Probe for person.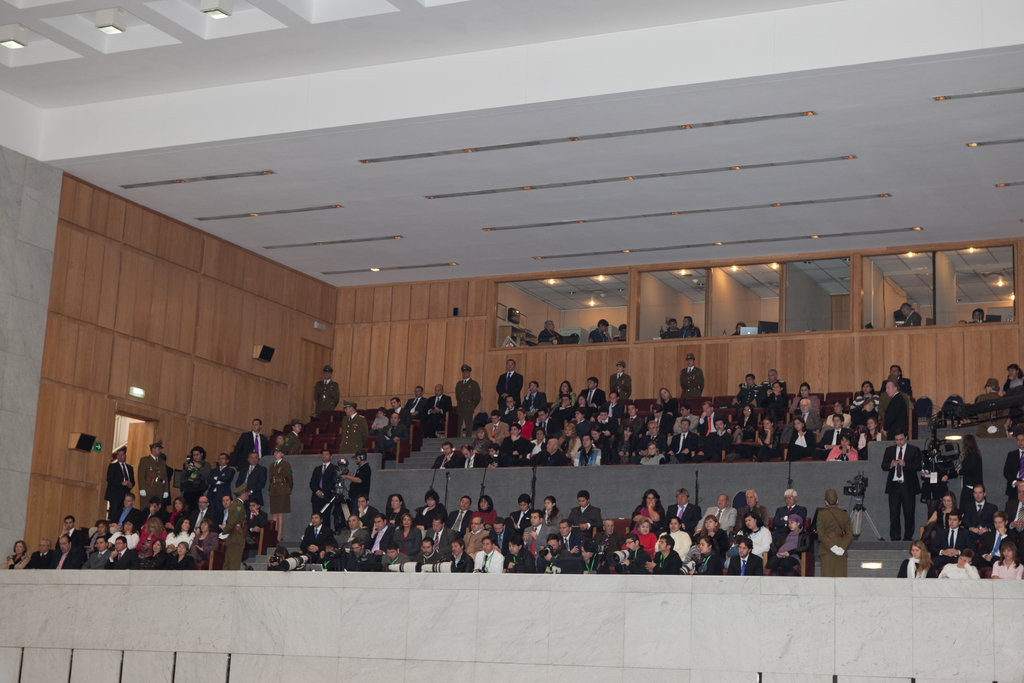
Probe result: BBox(895, 302, 920, 327).
